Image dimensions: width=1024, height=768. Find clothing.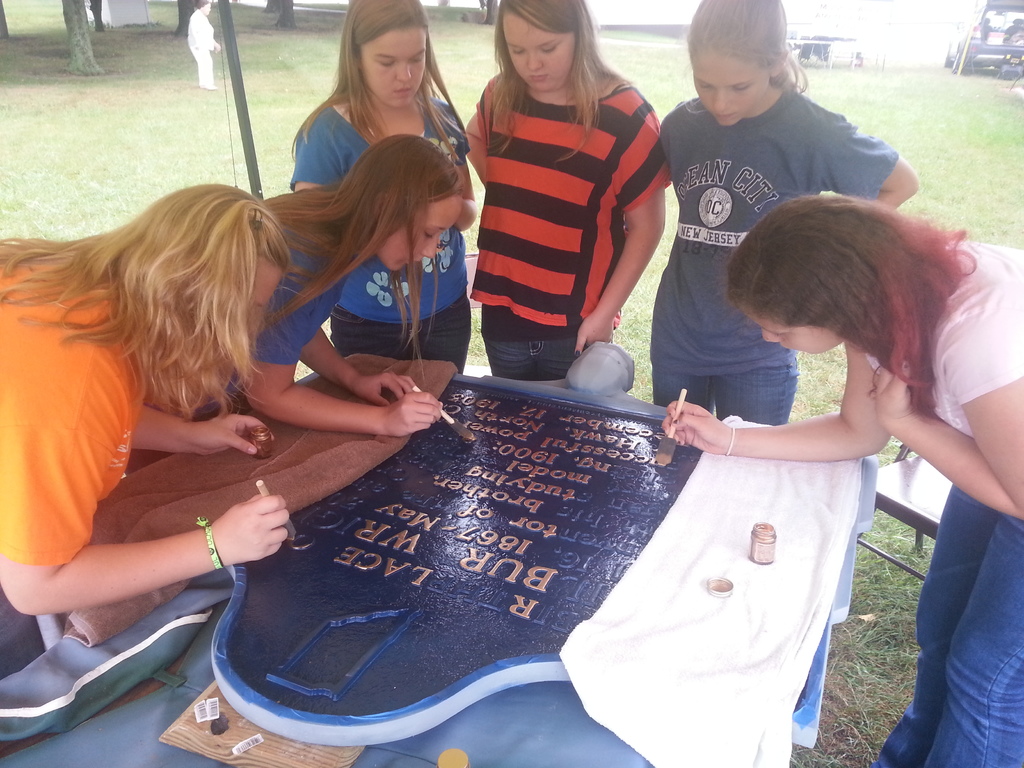
crop(859, 478, 1023, 767).
